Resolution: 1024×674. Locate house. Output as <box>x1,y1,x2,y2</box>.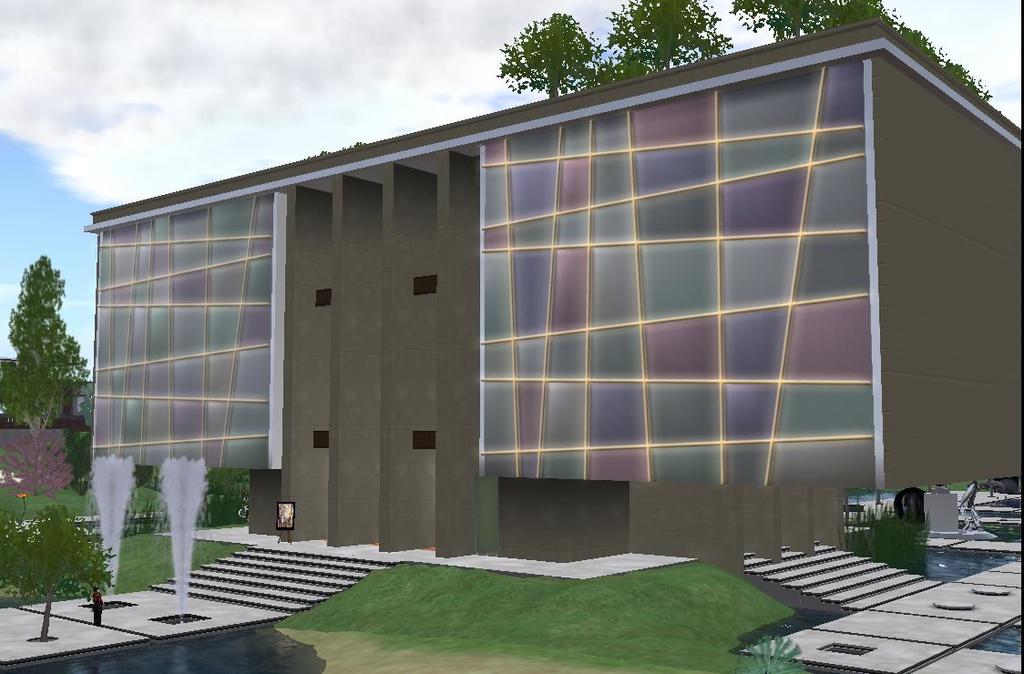
<box>83,16,1023,673</box>.
